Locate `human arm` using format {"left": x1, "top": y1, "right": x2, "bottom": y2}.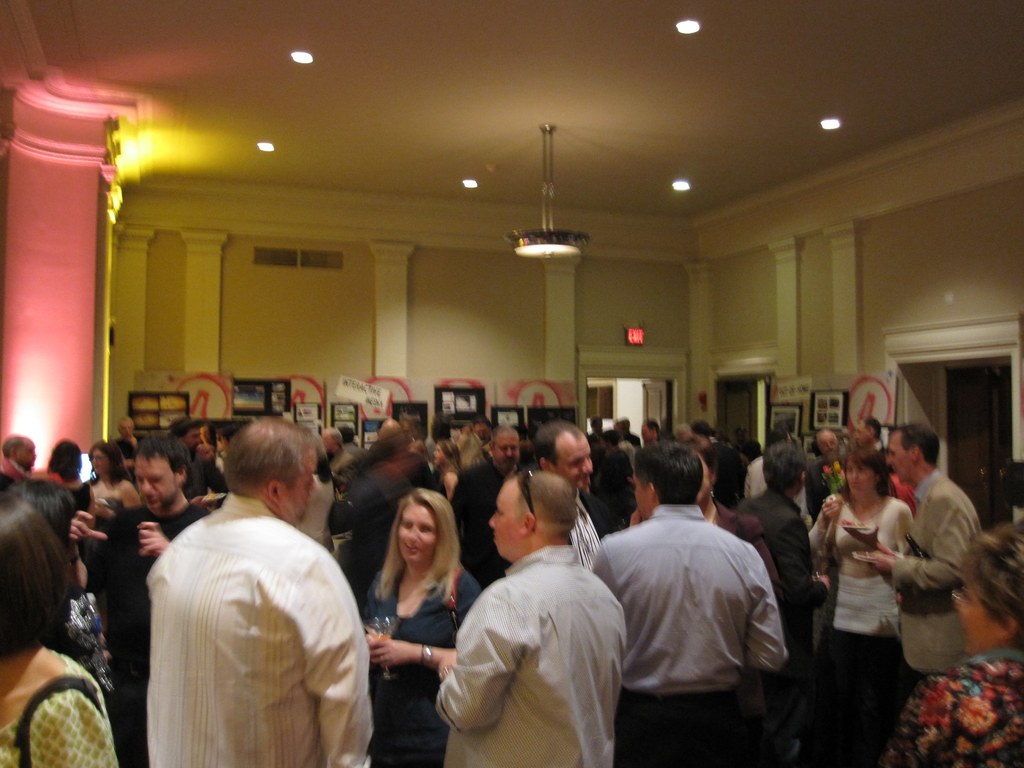
{"left": 372, "top": 574, "right": 488, "bottom": 677}.
